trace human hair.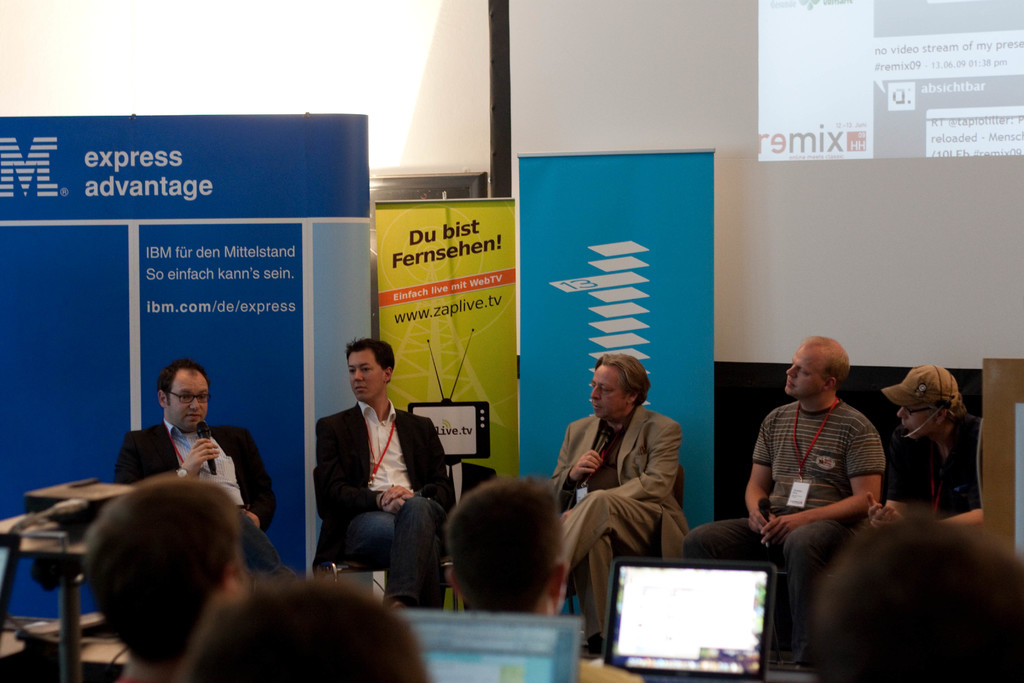
Traced to left=793, top=513, right=1017, bottom=678.
